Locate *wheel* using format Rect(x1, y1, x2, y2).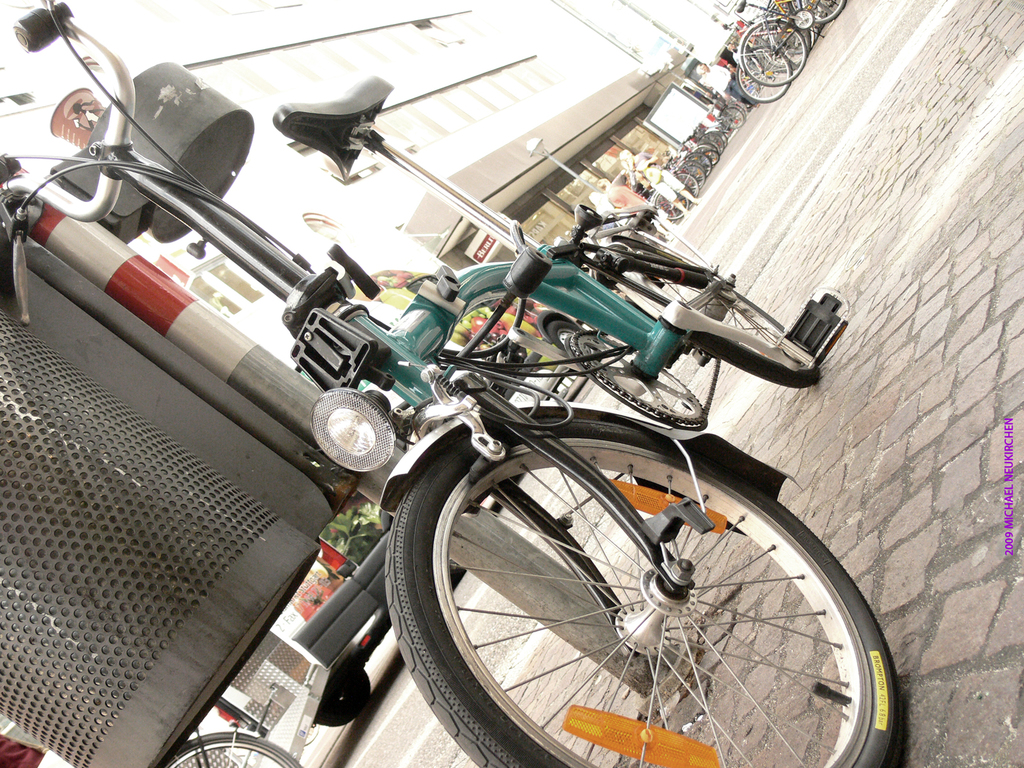
Rect(160, 736, 303, 767).
